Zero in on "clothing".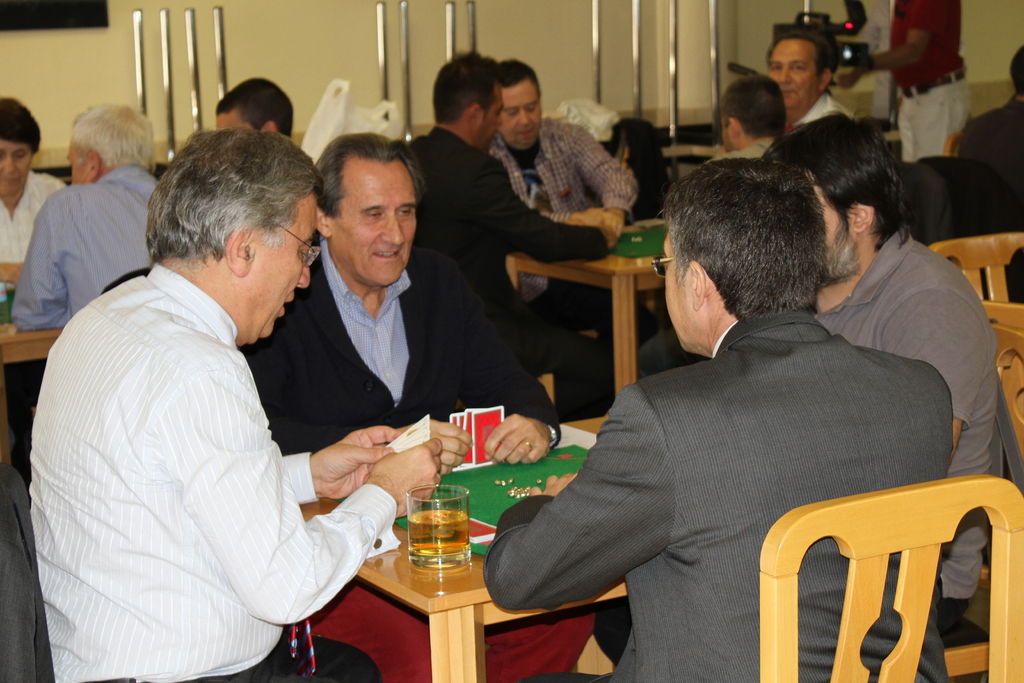
Zeroed in: <bbox>478, 324, 958, 682</bbox>.
